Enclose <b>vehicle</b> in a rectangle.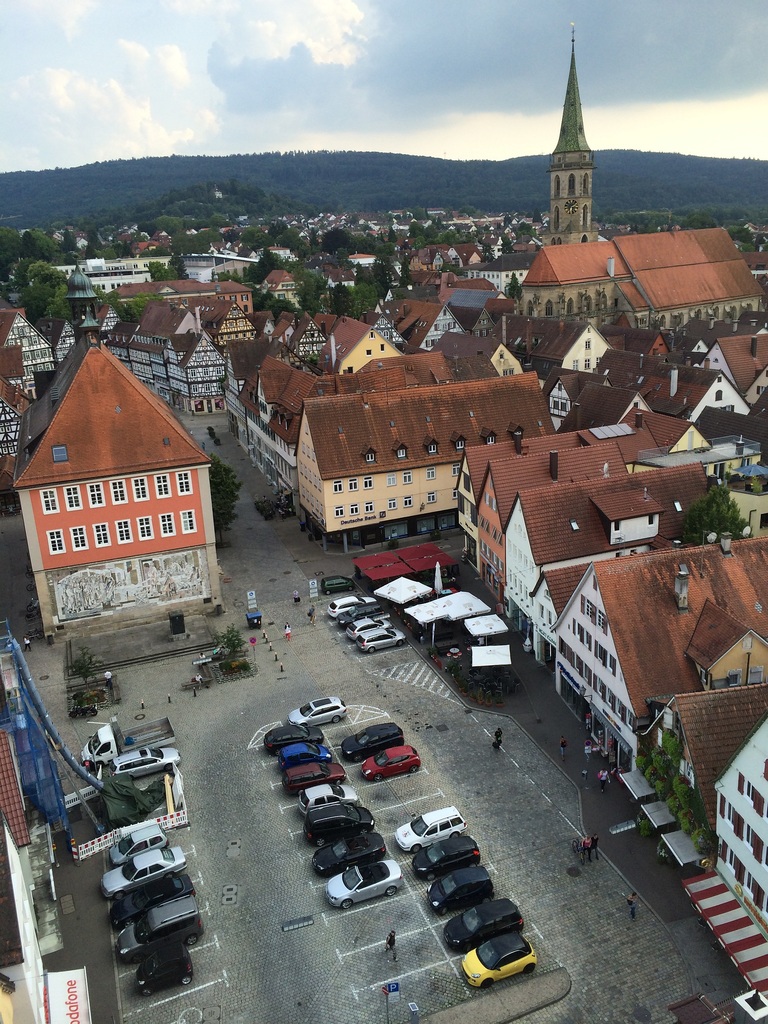
left=340, top=719, right=412, bottom=764.
